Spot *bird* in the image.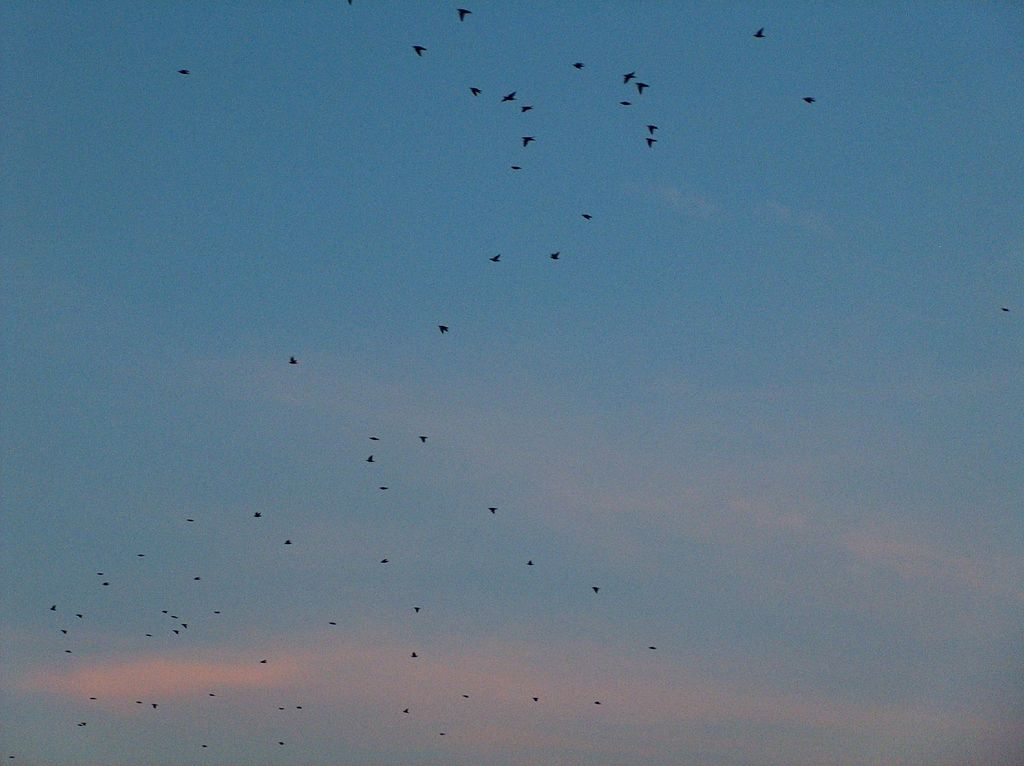
*bird* found at BBox(571, 61, 585, 69).
